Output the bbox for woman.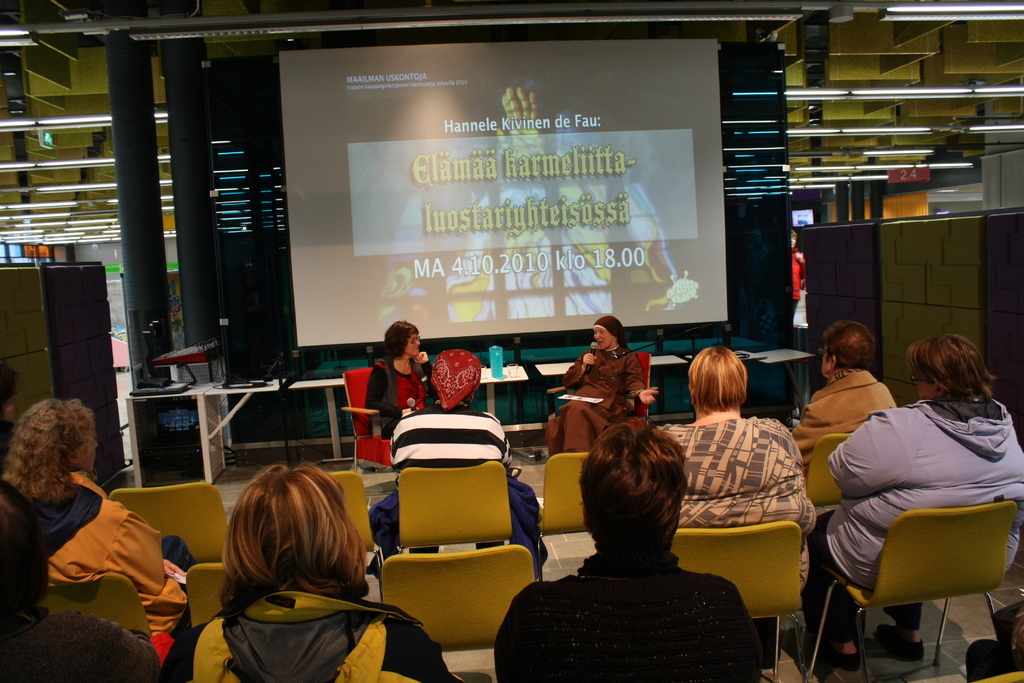
(x1=807, y1=325, x2=1023, y2=666).
